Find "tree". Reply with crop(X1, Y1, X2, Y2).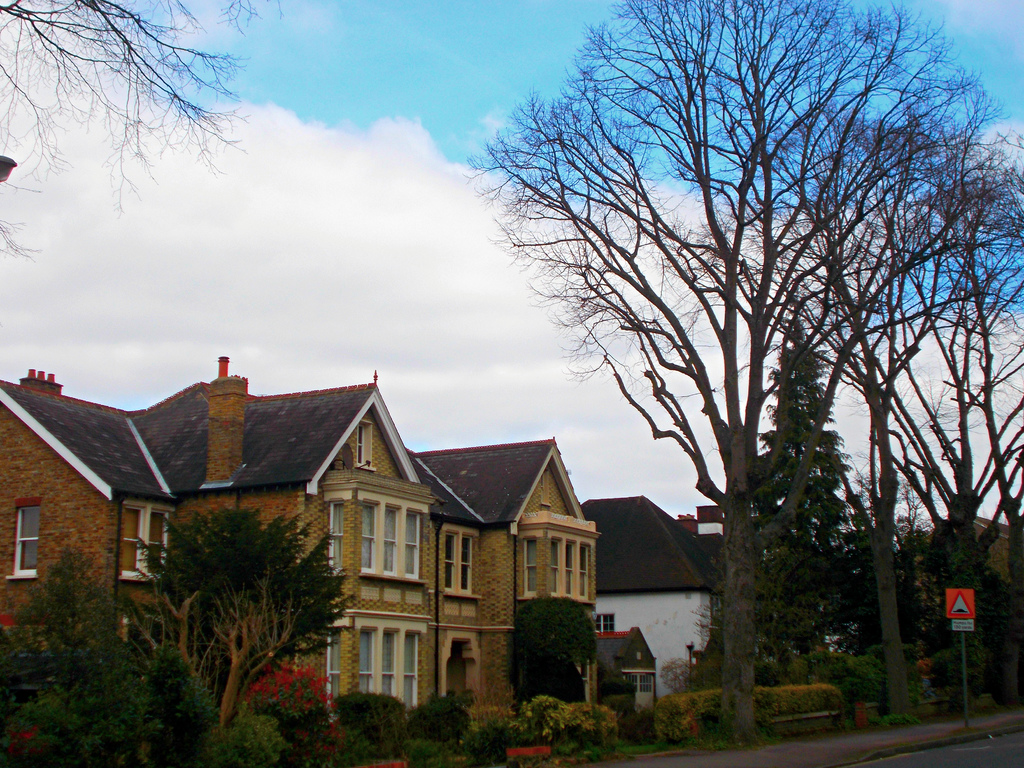
crop(0, 0, 287, 266).
